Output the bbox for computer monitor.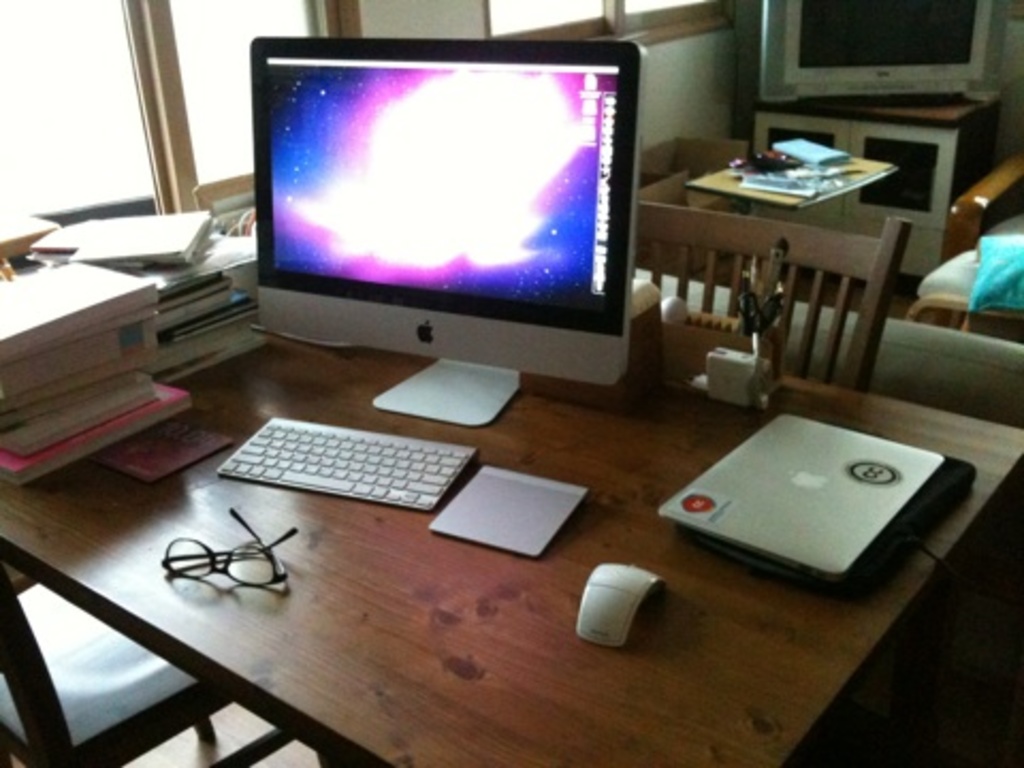
(215,30,659,390).
